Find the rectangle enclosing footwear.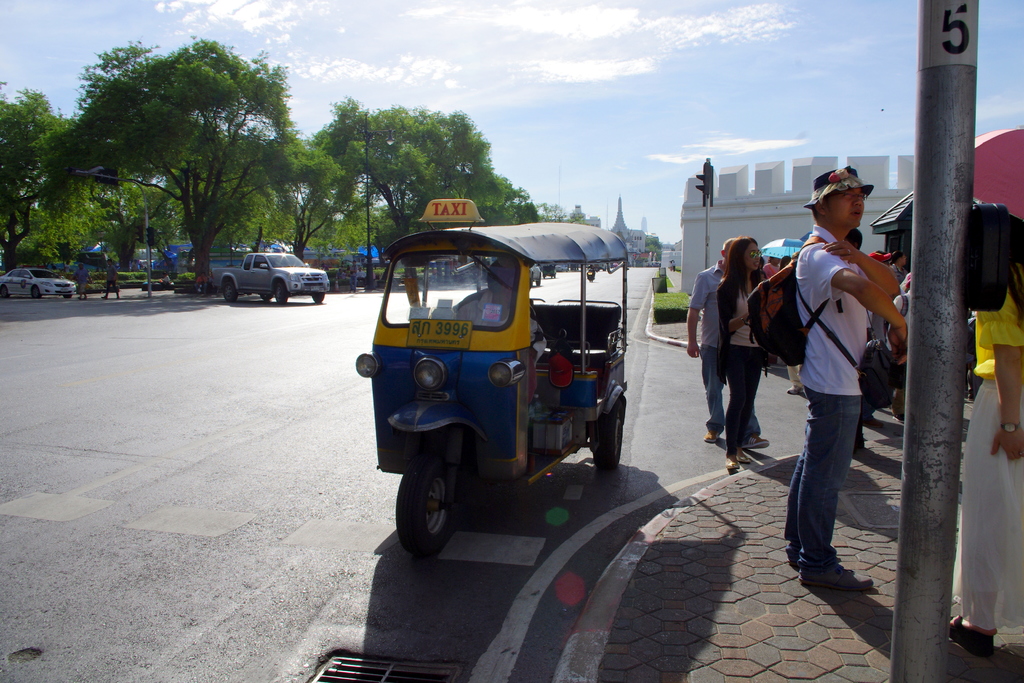
[x1=724, y1=461, x2=740, y2=471].
